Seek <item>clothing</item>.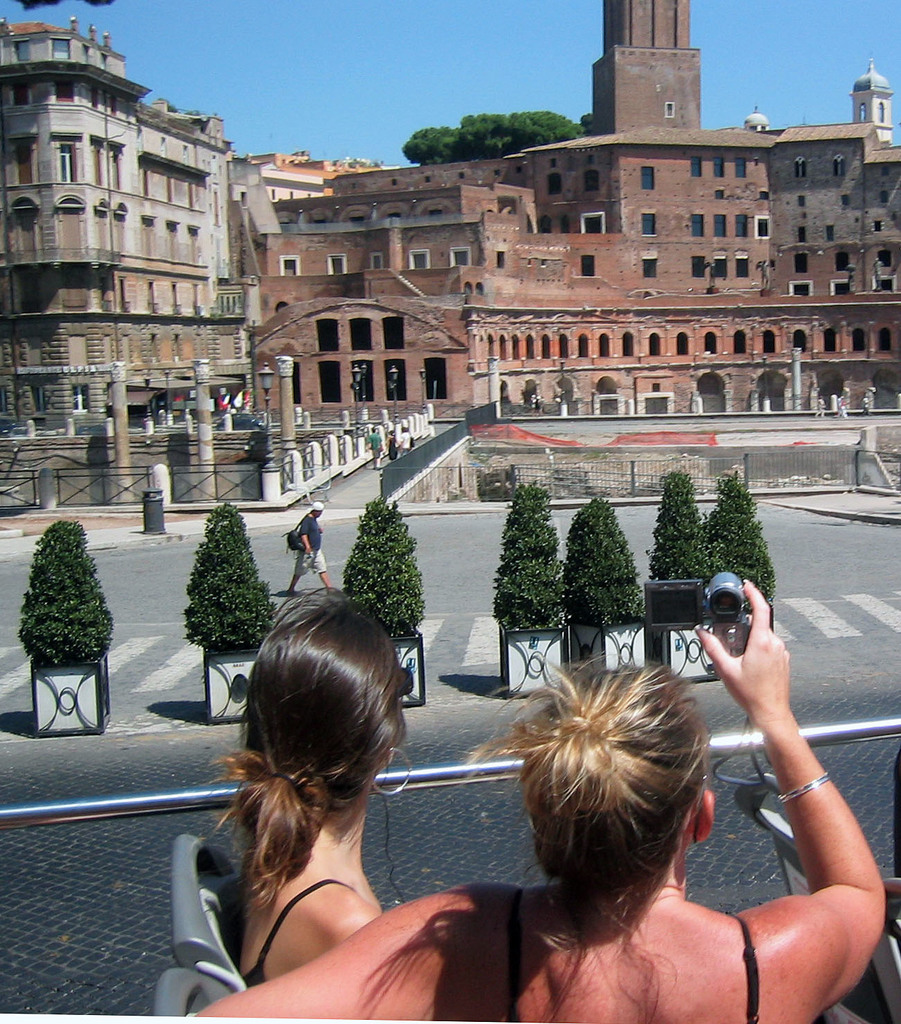
BBox(515, 888, 761, 1023).
